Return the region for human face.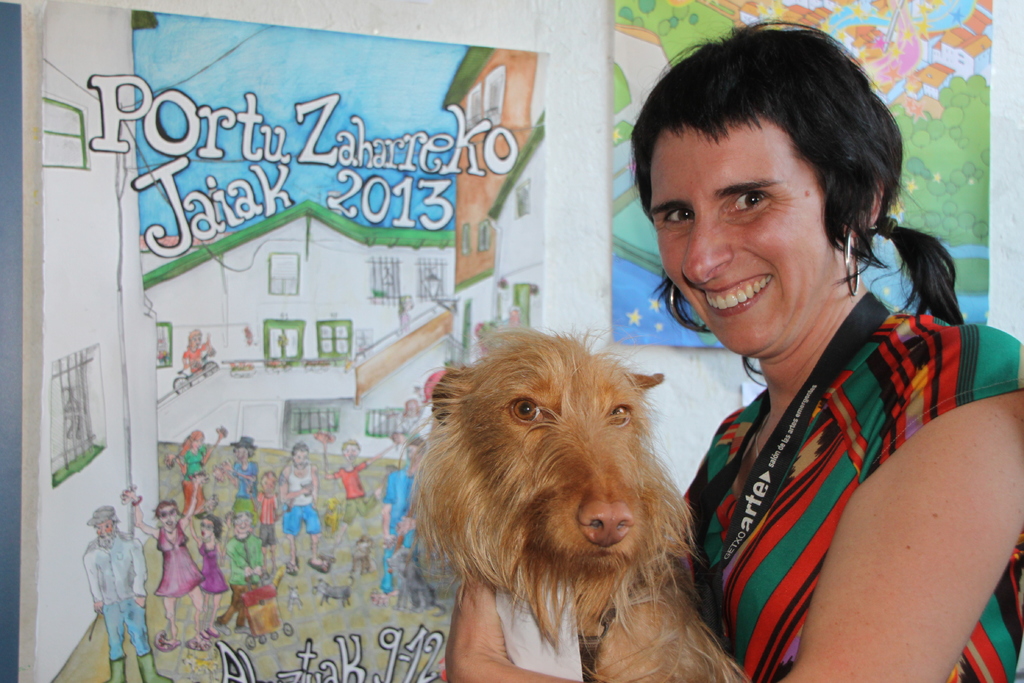
locate(648, 120, 842, 357).
